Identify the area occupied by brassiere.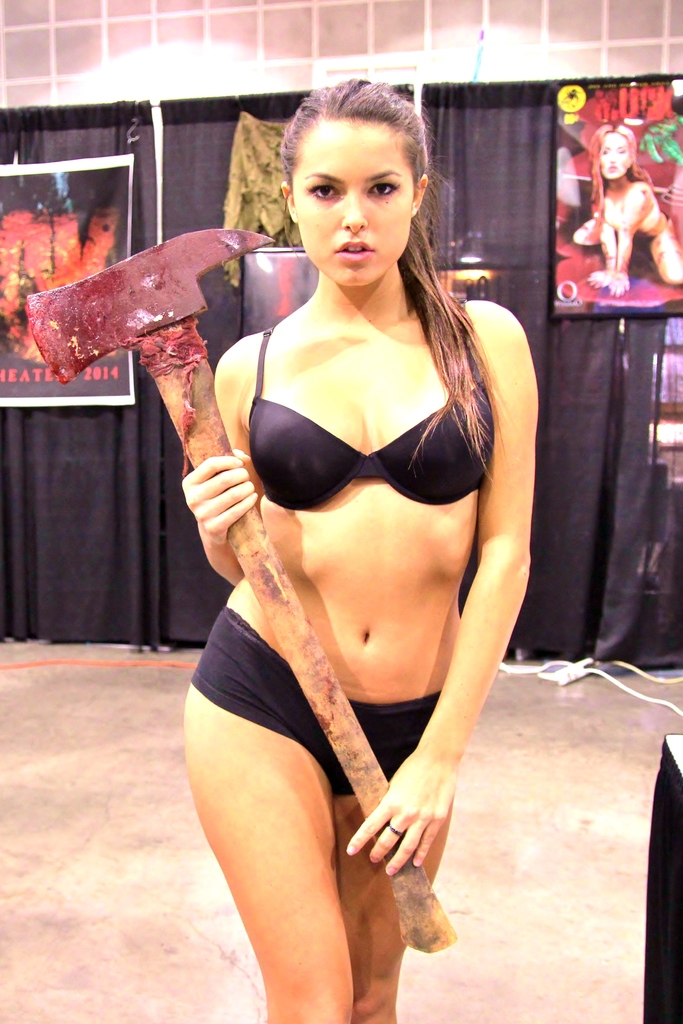
Area: (245, 296, 493, 518).
